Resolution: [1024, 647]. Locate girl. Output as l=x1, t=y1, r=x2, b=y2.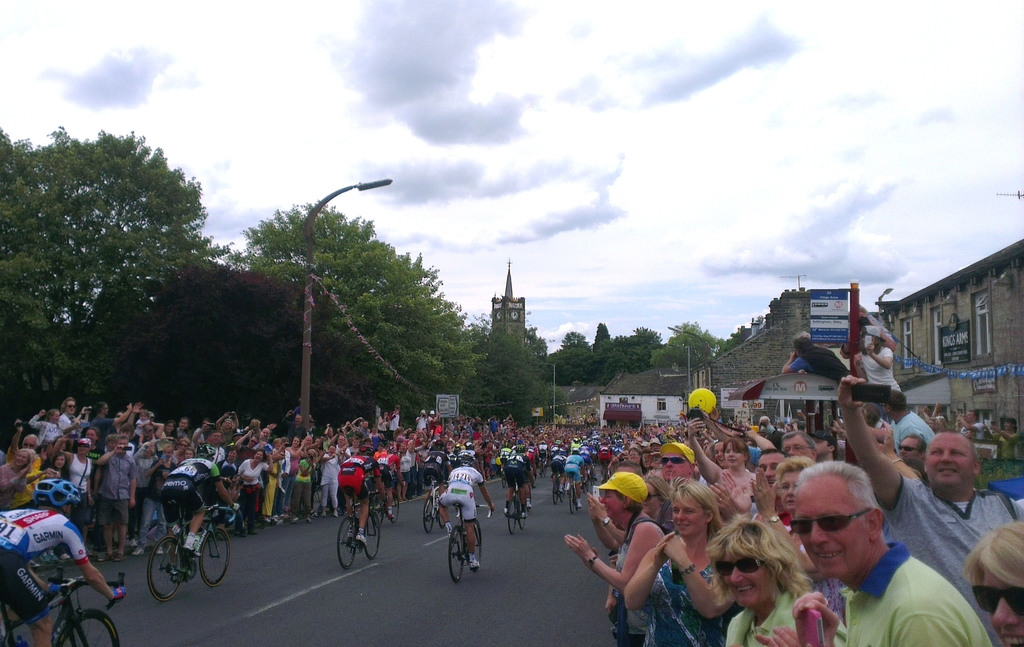
l=175, t=416, r=189, b=439.
